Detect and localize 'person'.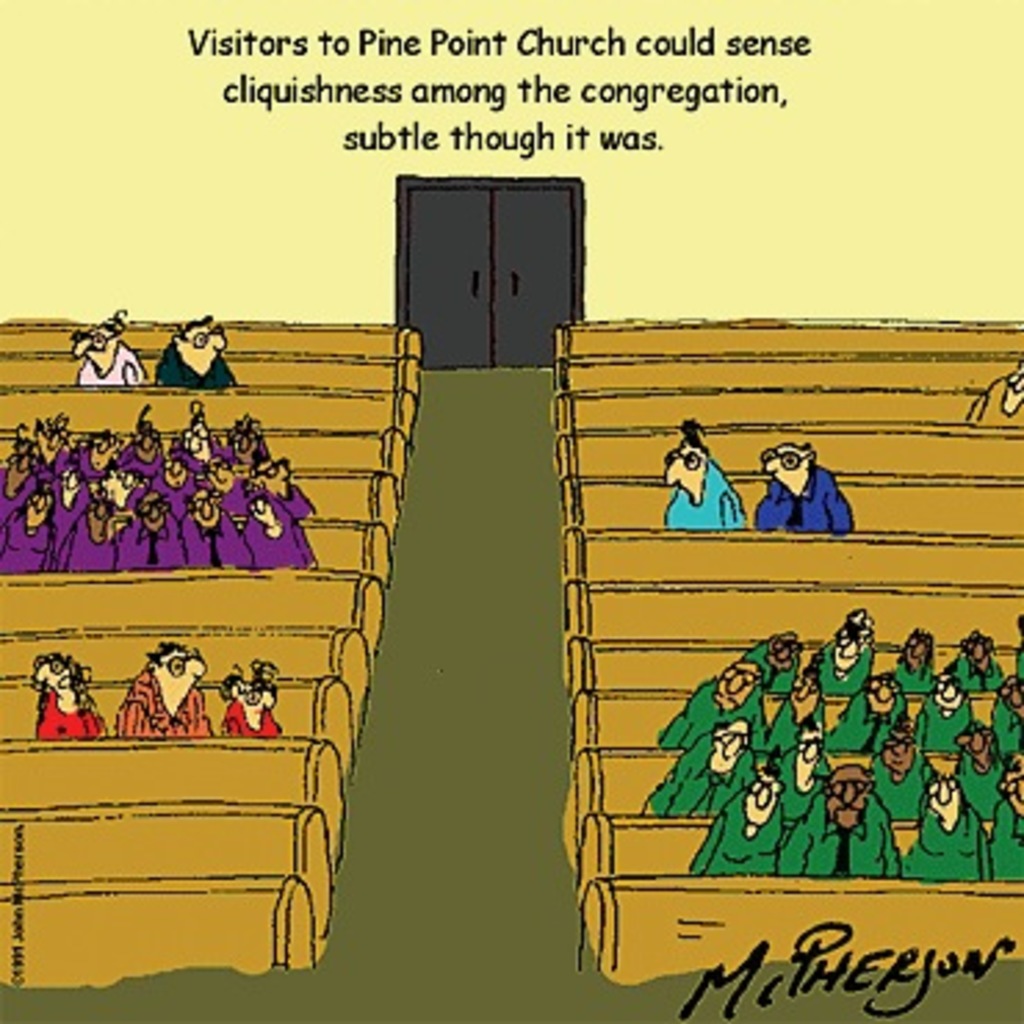
Localized at (x1=216, y1=650, x2=280, y2=728).
